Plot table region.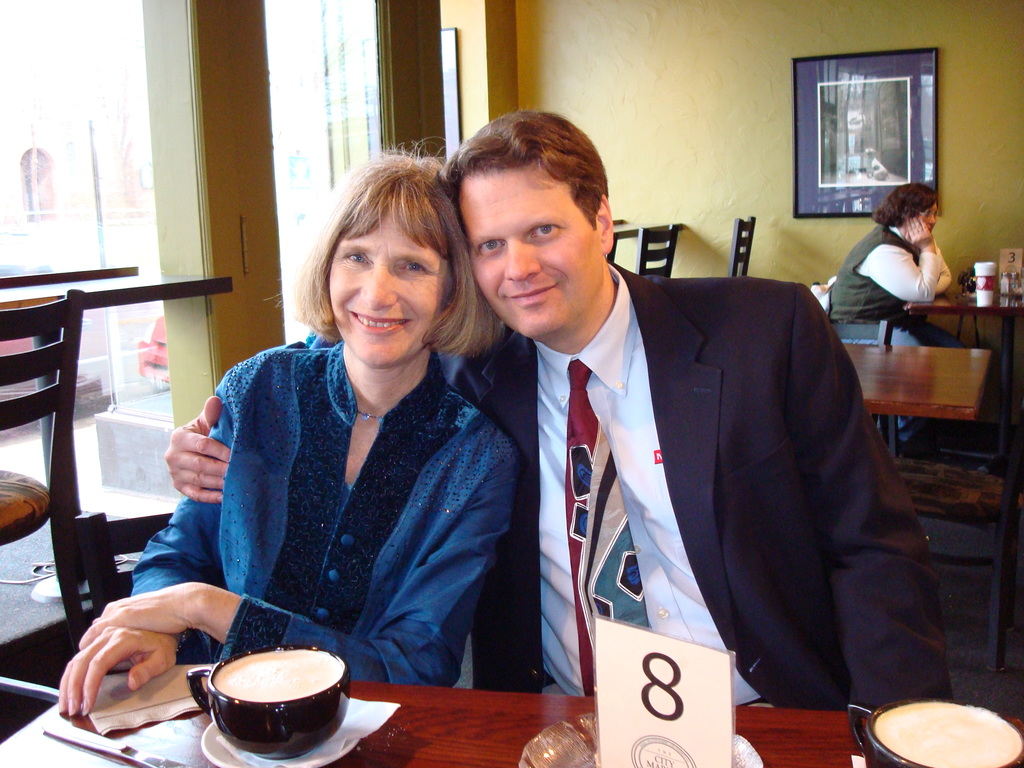
Plotted at bbox(0, 680, 1021, 767).
